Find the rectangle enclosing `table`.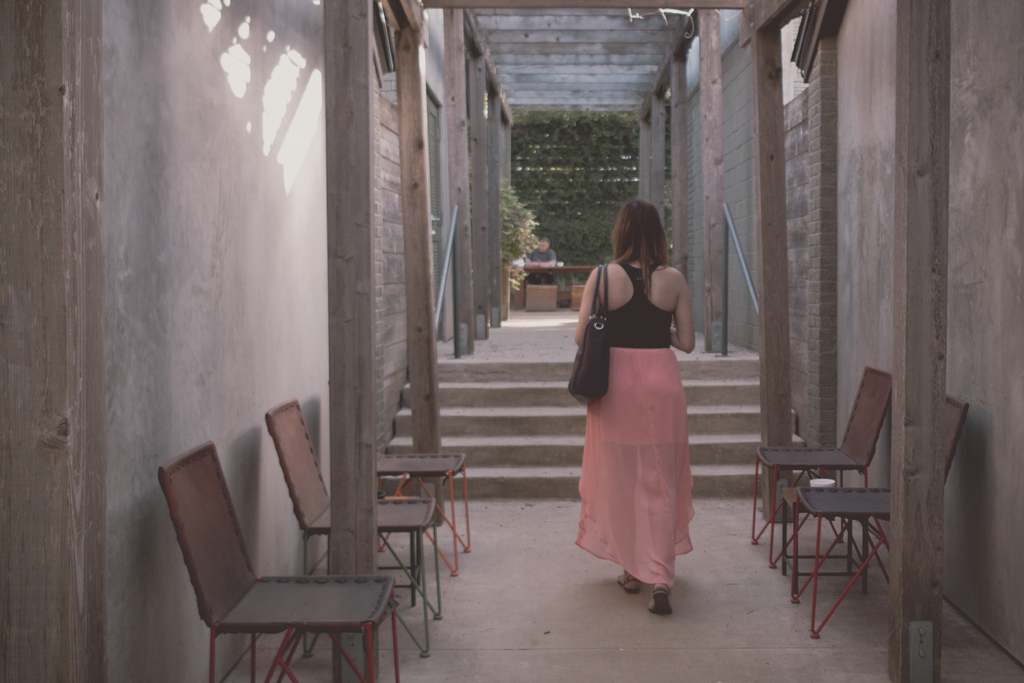
locate(514, 257, 601, 283).
